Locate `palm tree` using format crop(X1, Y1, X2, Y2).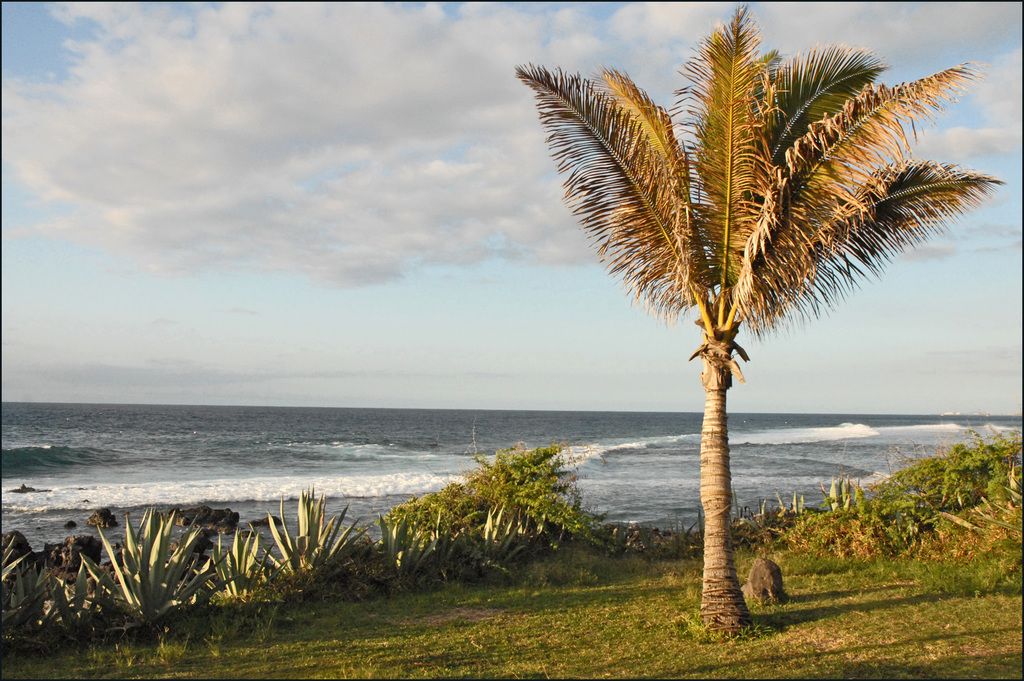
crop(275, 493, 349, 602).
